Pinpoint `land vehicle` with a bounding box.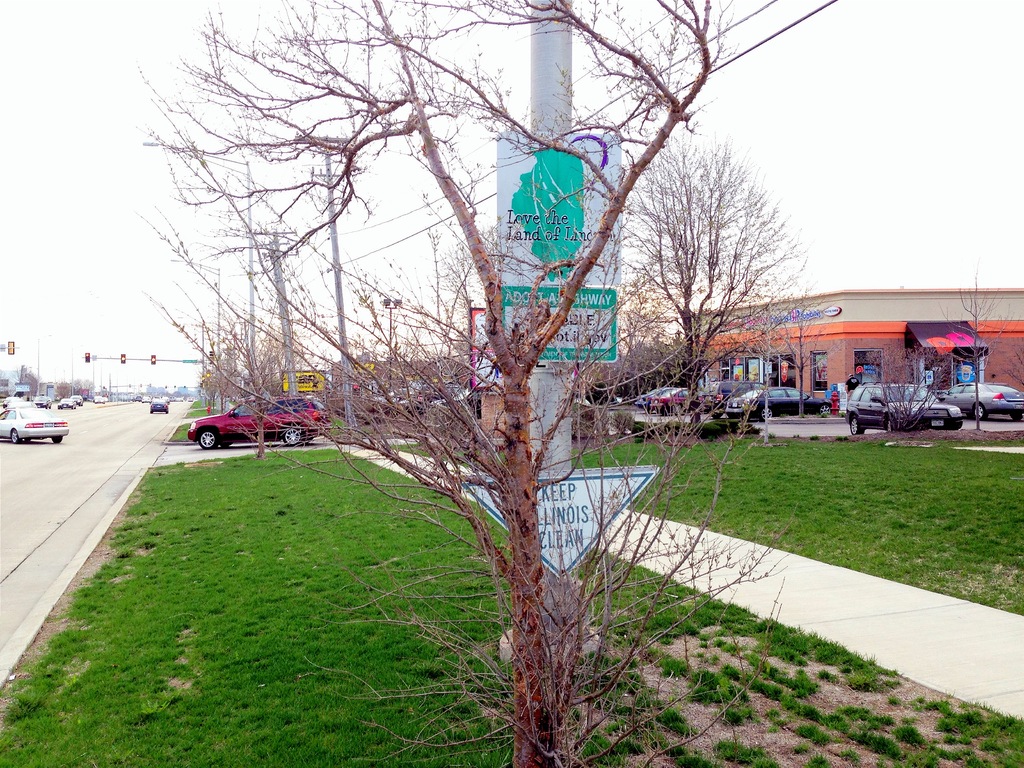
<box>165,397,316,460</box>.
